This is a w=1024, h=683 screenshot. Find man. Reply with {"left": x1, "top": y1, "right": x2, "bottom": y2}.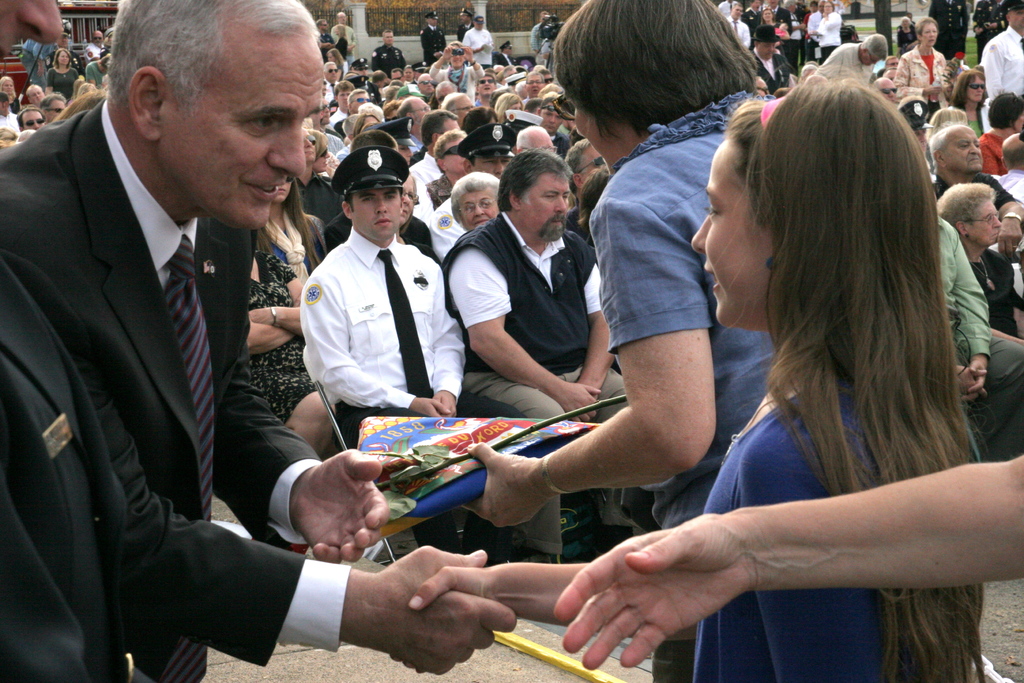
{"left": 991, "top": 133, "right": 1023, "bottom": 206}.
